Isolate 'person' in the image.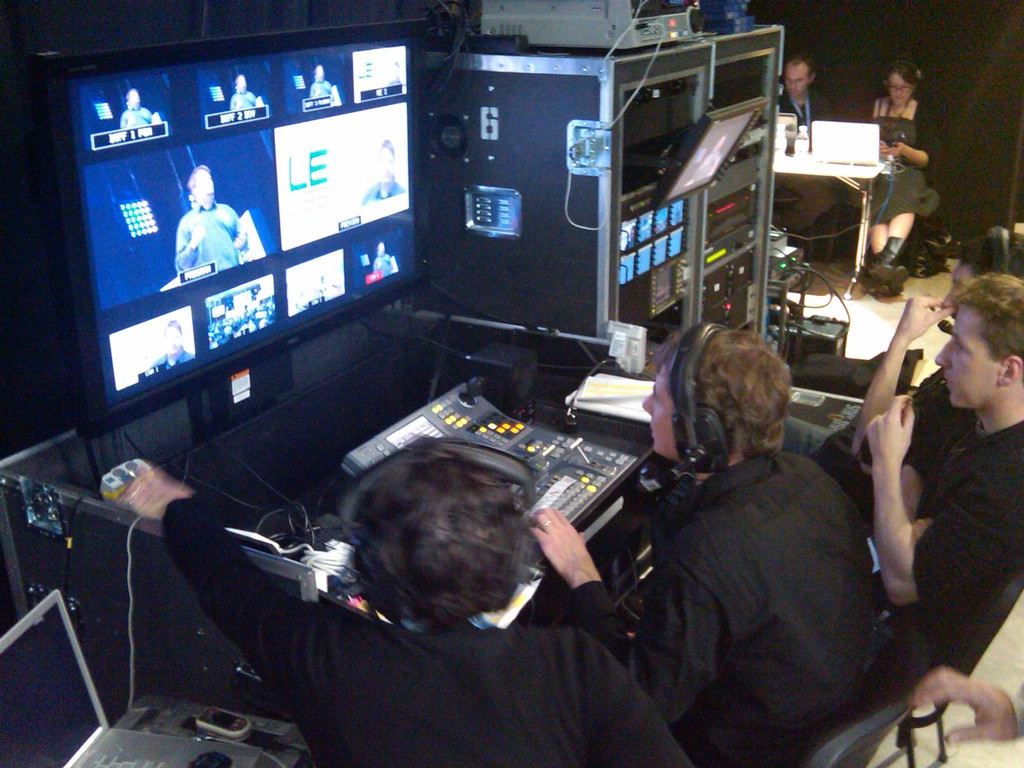
Isolated region: (863,59,940,297).
